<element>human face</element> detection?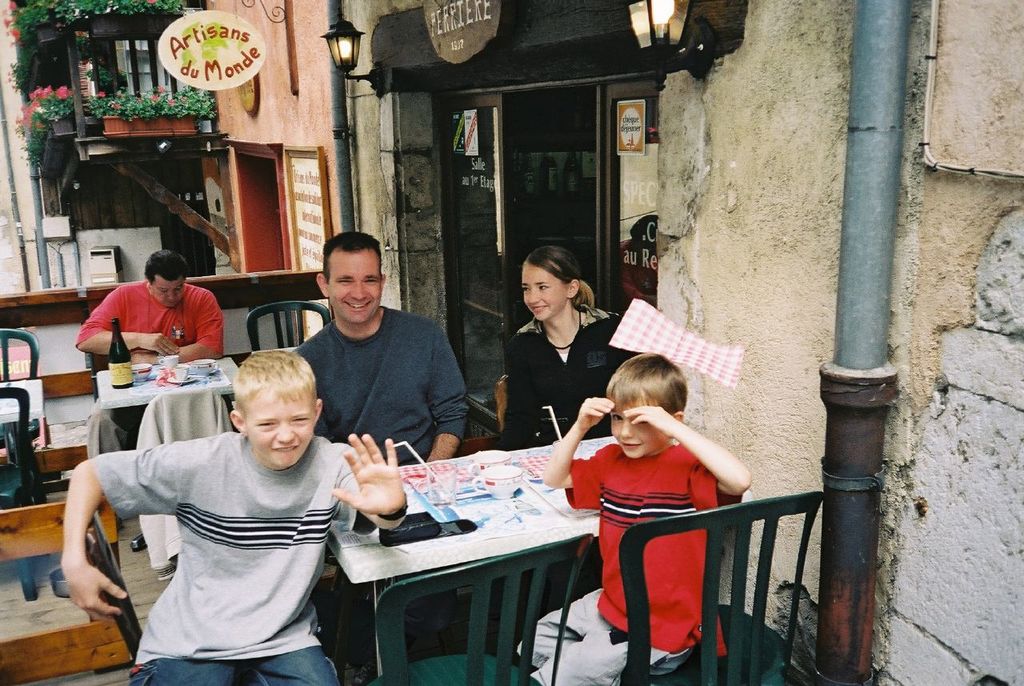
<box>327,248,382,323</box>
